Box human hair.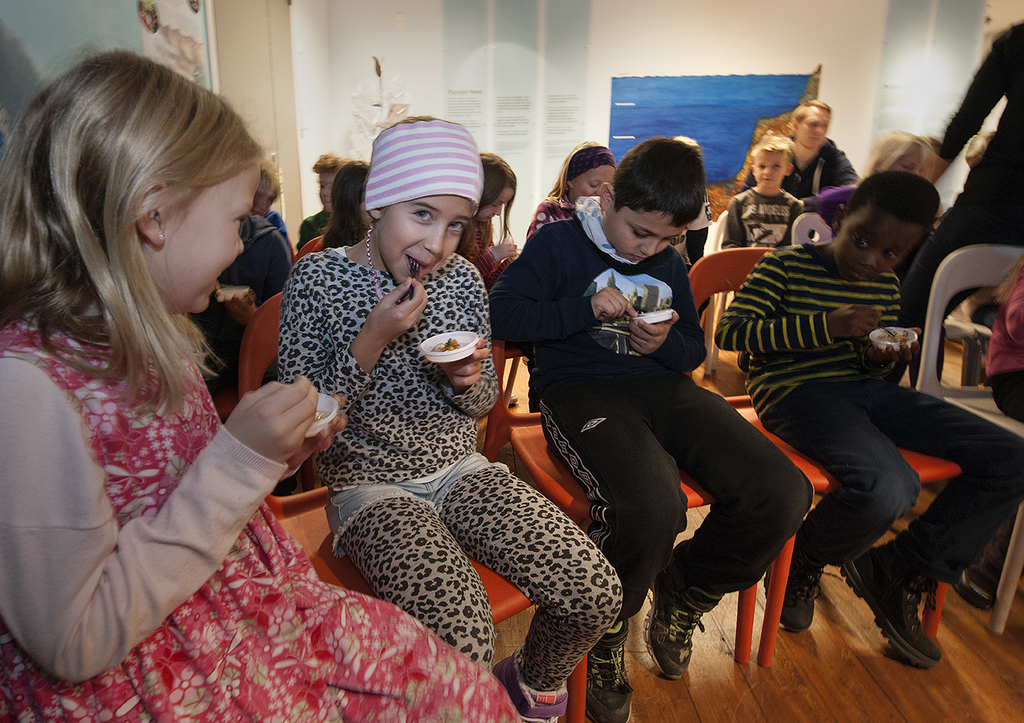
box(839, 170, 940, 270).
